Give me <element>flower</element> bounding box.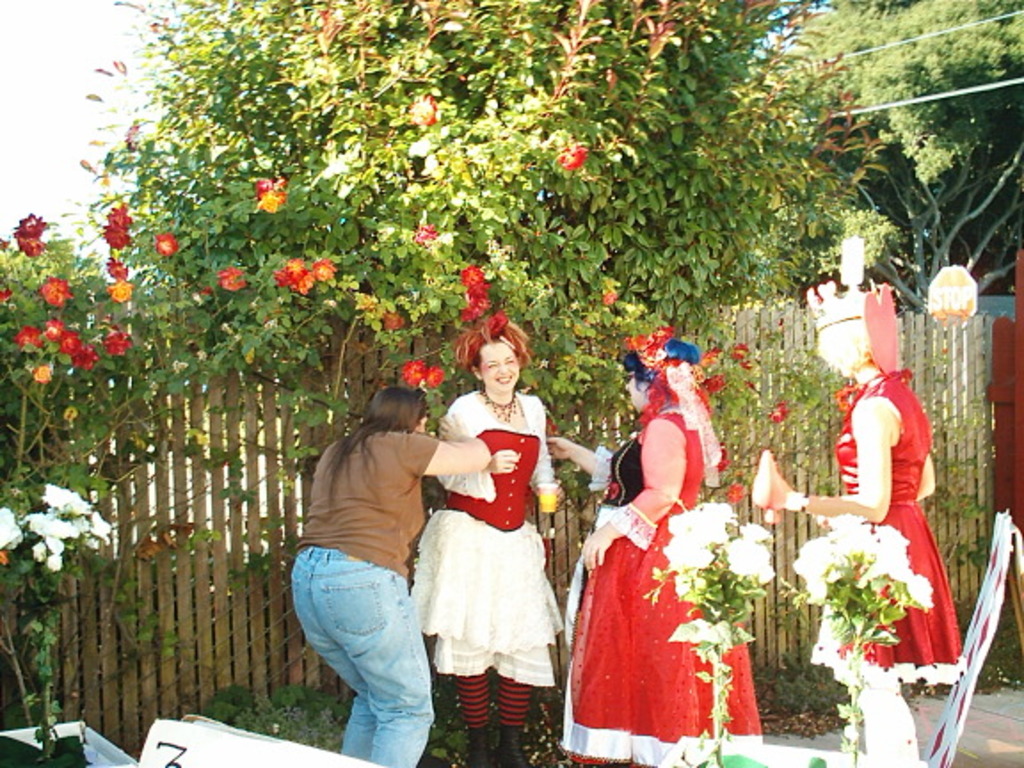
[276,258,336,286].
